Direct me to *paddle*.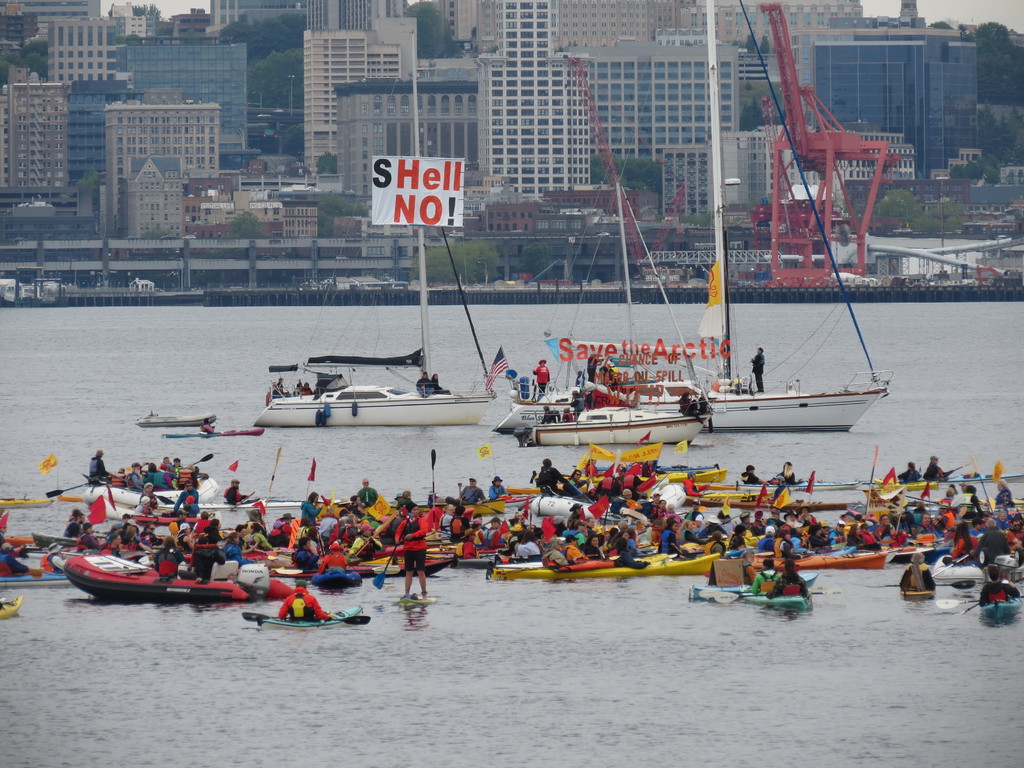
Direction: region(250, 545, 277, 563).
